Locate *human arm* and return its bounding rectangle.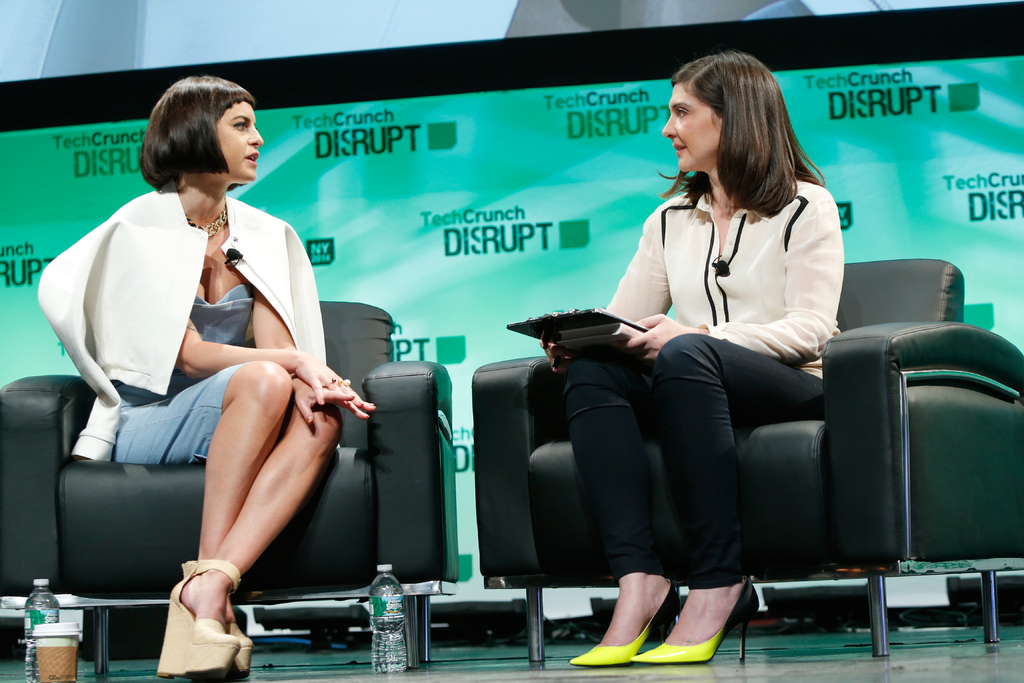
pyautogui.locateOnScreen(170, 315, 374, 425).
